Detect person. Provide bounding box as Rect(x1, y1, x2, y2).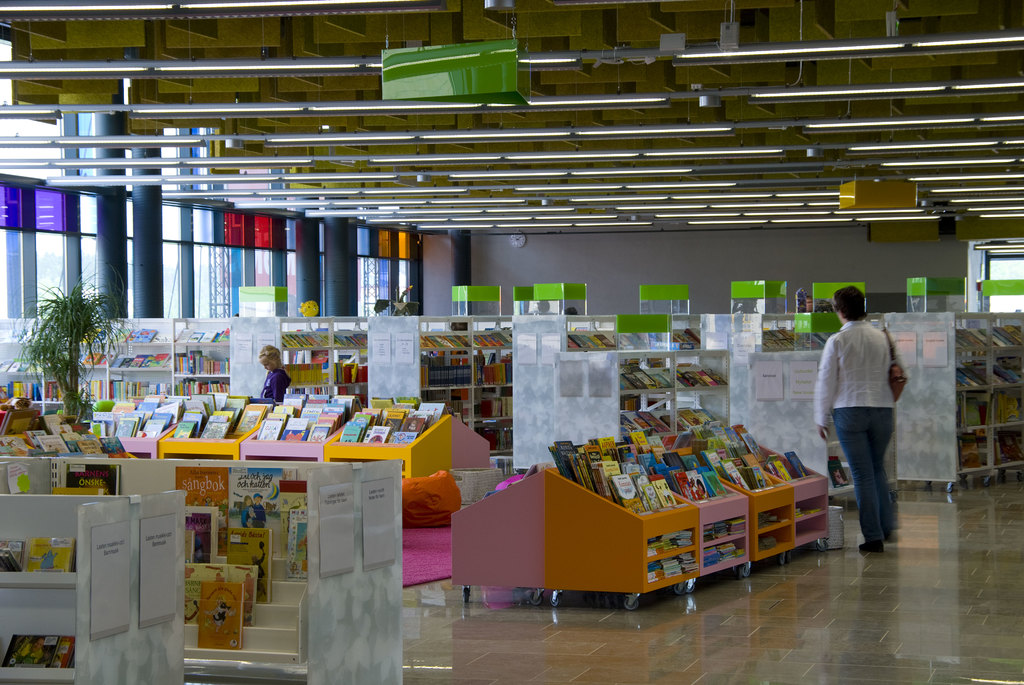
Rect(238, 492, 250, 526).
